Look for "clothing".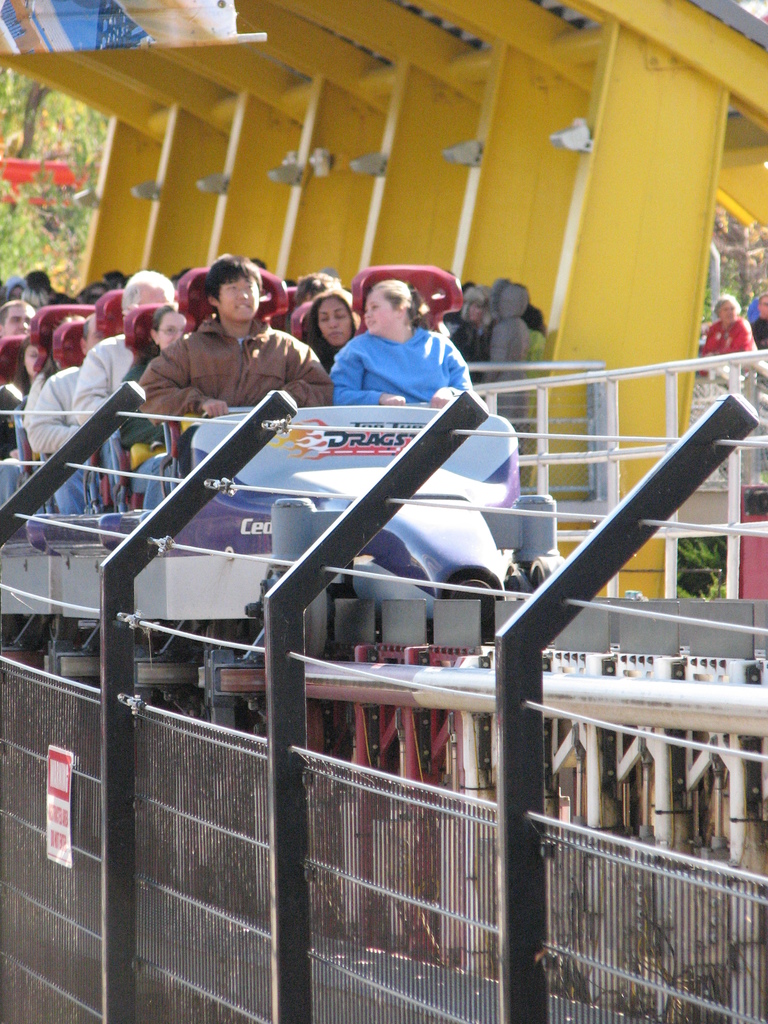
Found: l=691, t=309, r=763, b=364.
